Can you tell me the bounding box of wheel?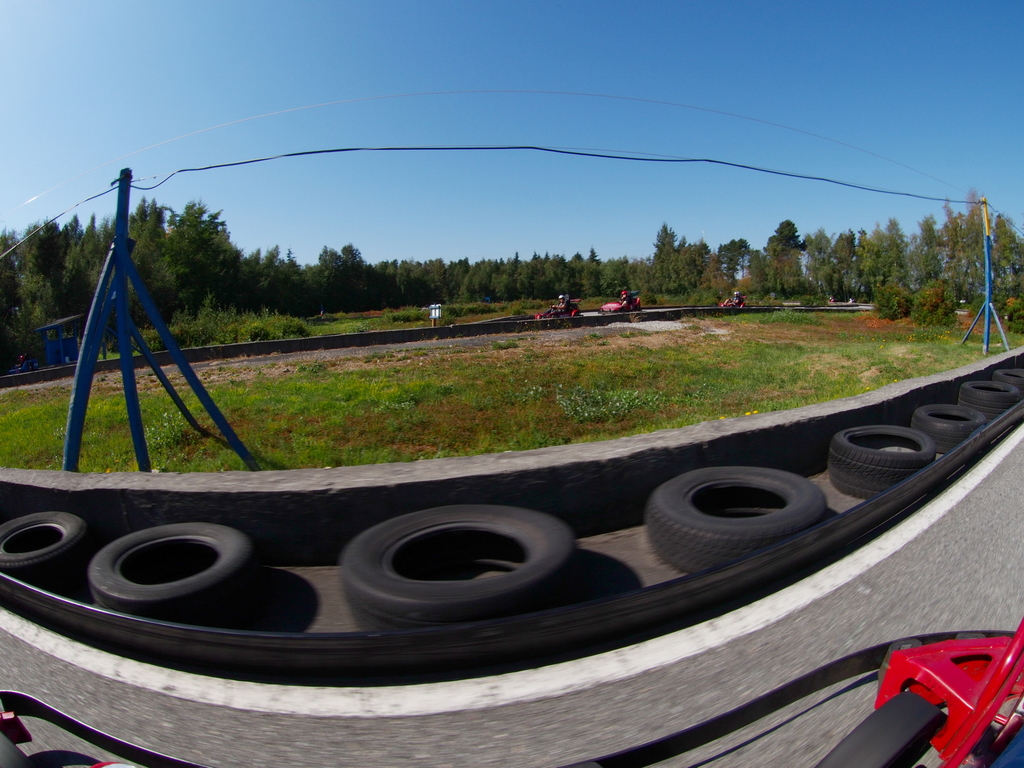
(left=915, top=405, right=988, bottom=450).
